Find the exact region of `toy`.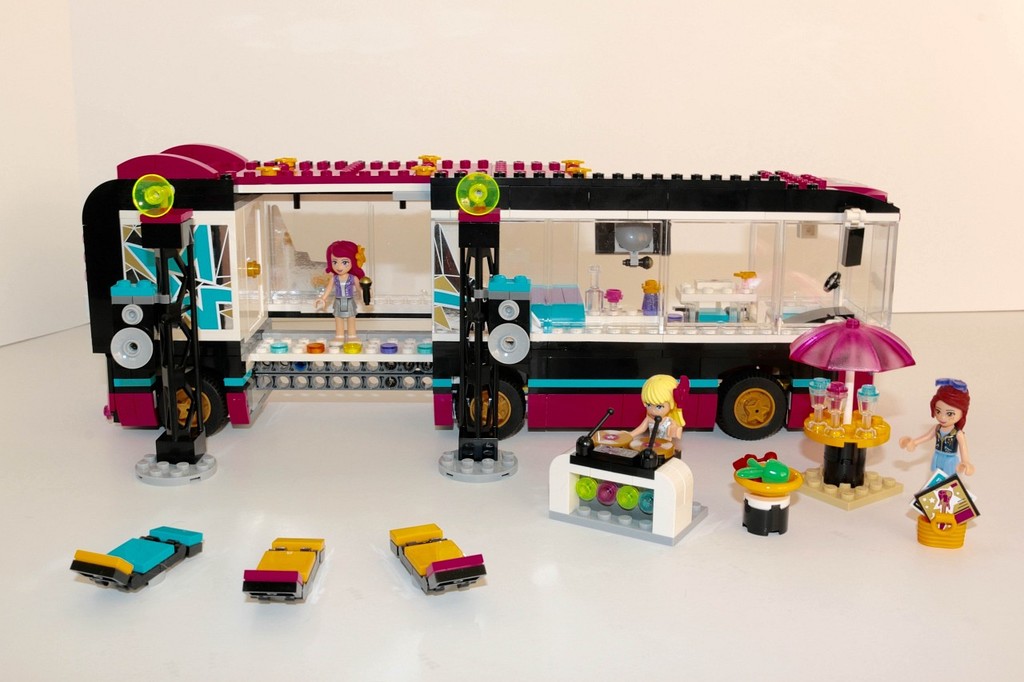
Exact region: 435:166:522:483.
